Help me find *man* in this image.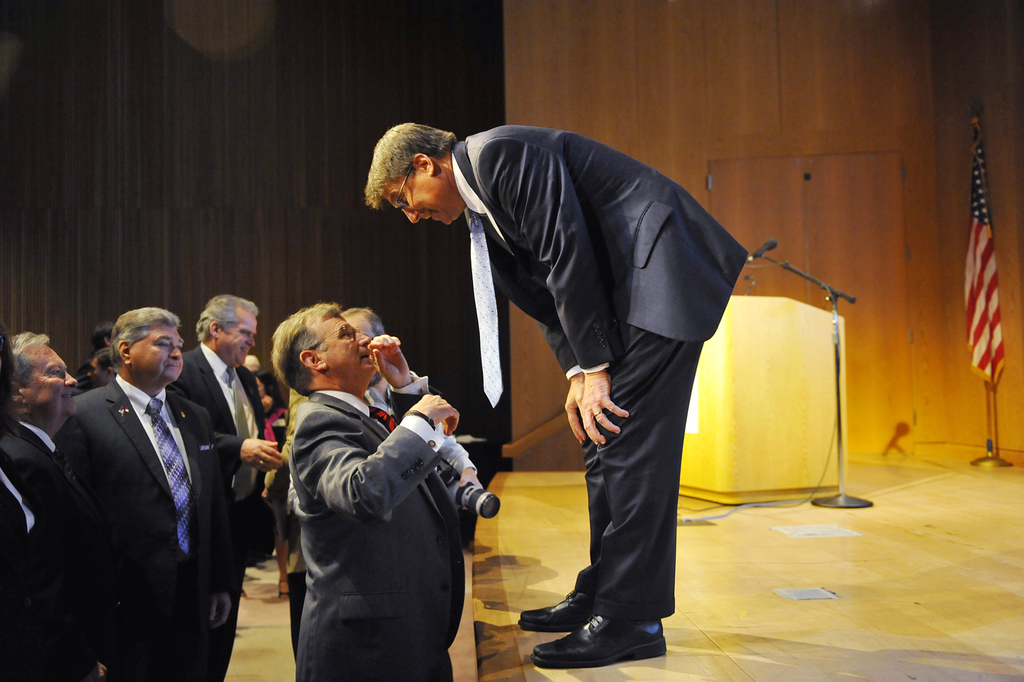
Found it: {"x1": 340, "y1": 303, "x2": 386, "y2": 388}.
